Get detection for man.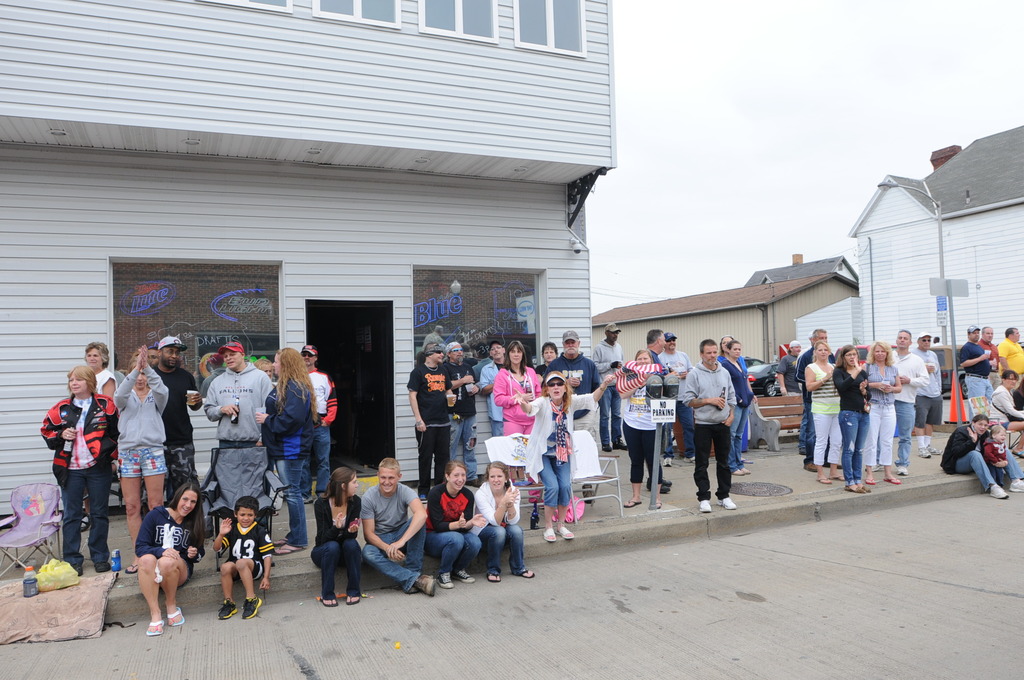
Detection: bbox(541, 328, 602, 505).
